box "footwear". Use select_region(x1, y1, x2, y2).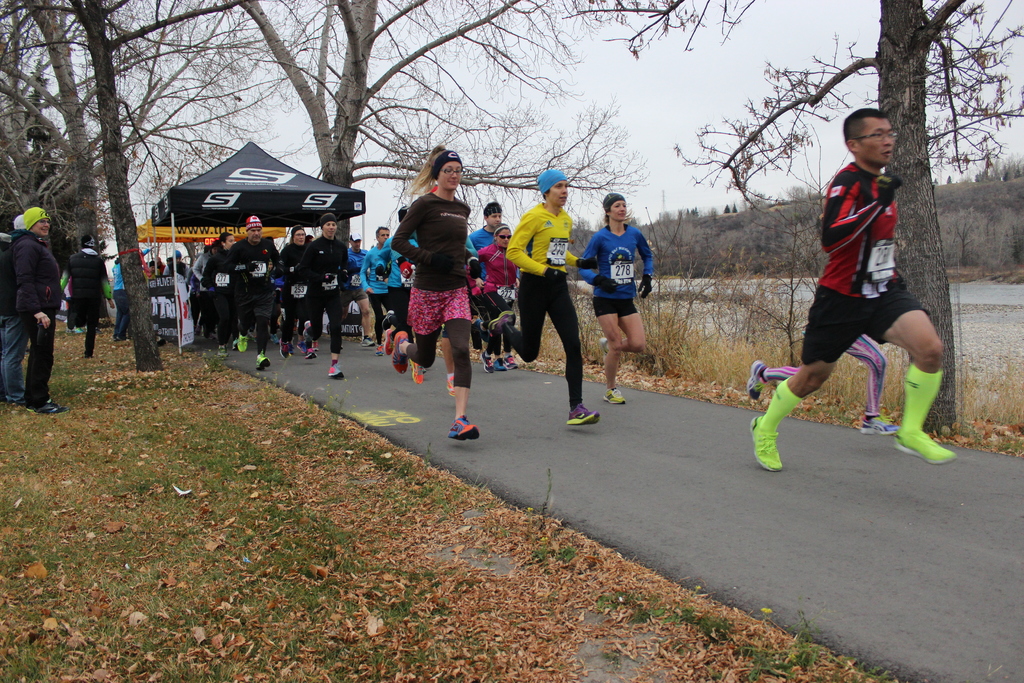
select_region(394, 331, 408, 373).
